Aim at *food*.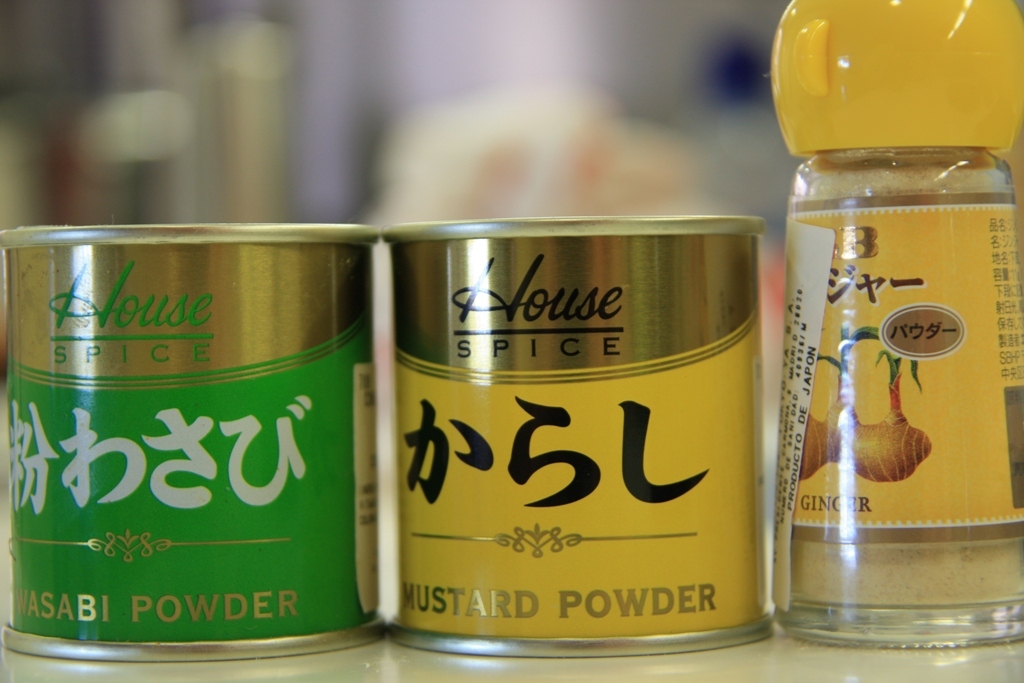
Aimed at bbox=[804, 330, 924, 479].
